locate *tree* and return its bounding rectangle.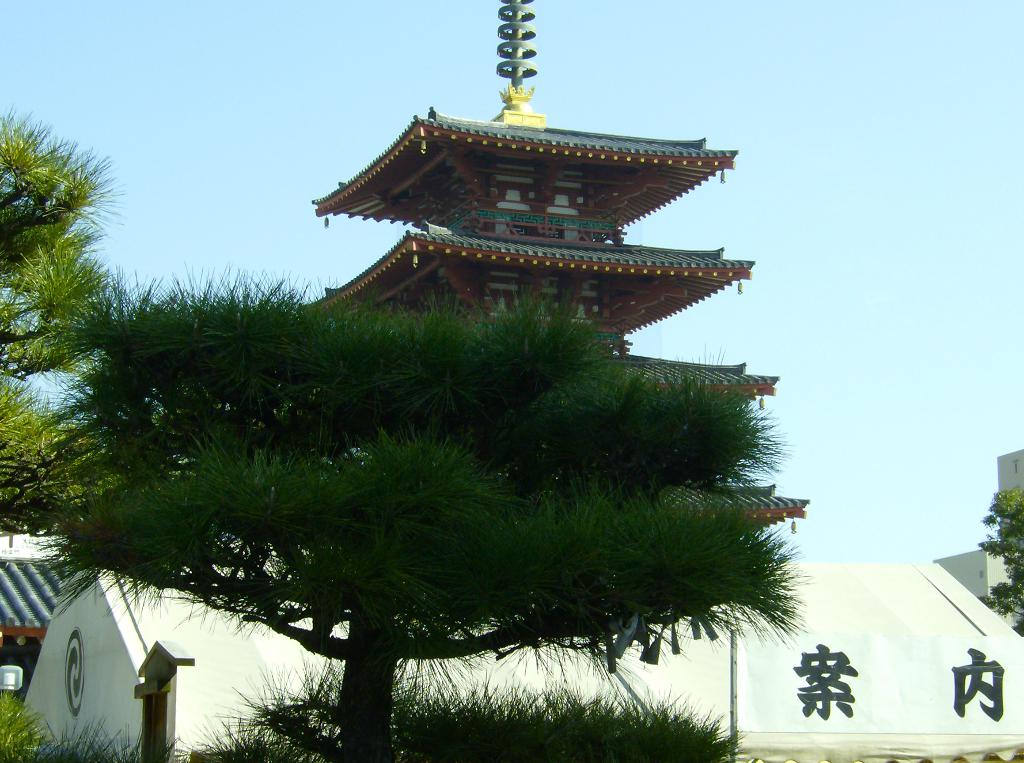
<box>8,277,808,762</box>.
